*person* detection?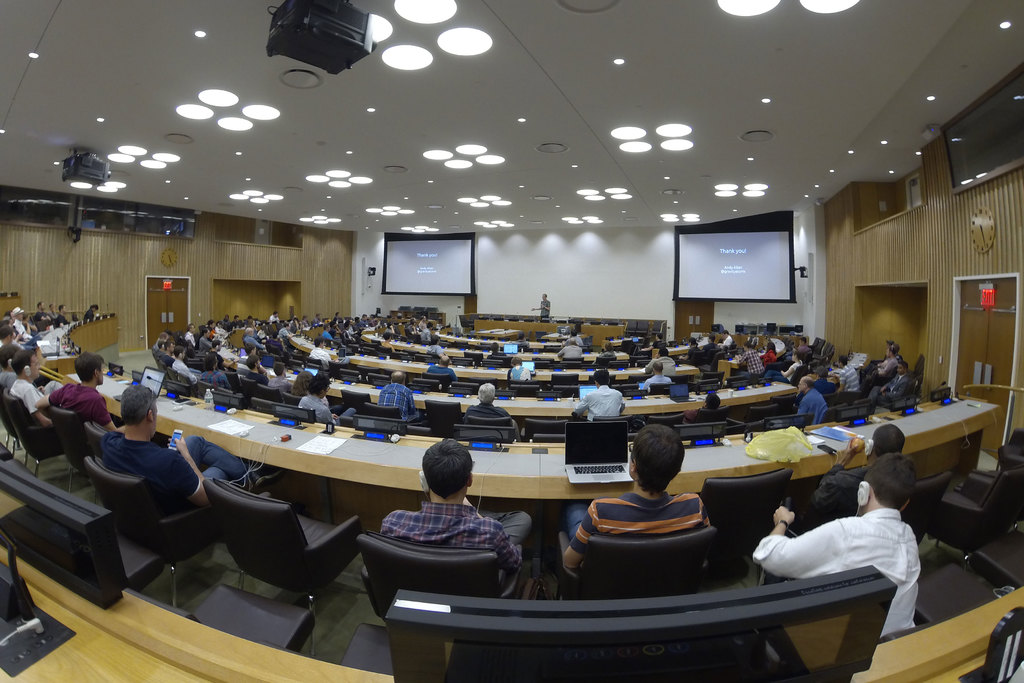
bbox=[184, 324, 200, 347]
